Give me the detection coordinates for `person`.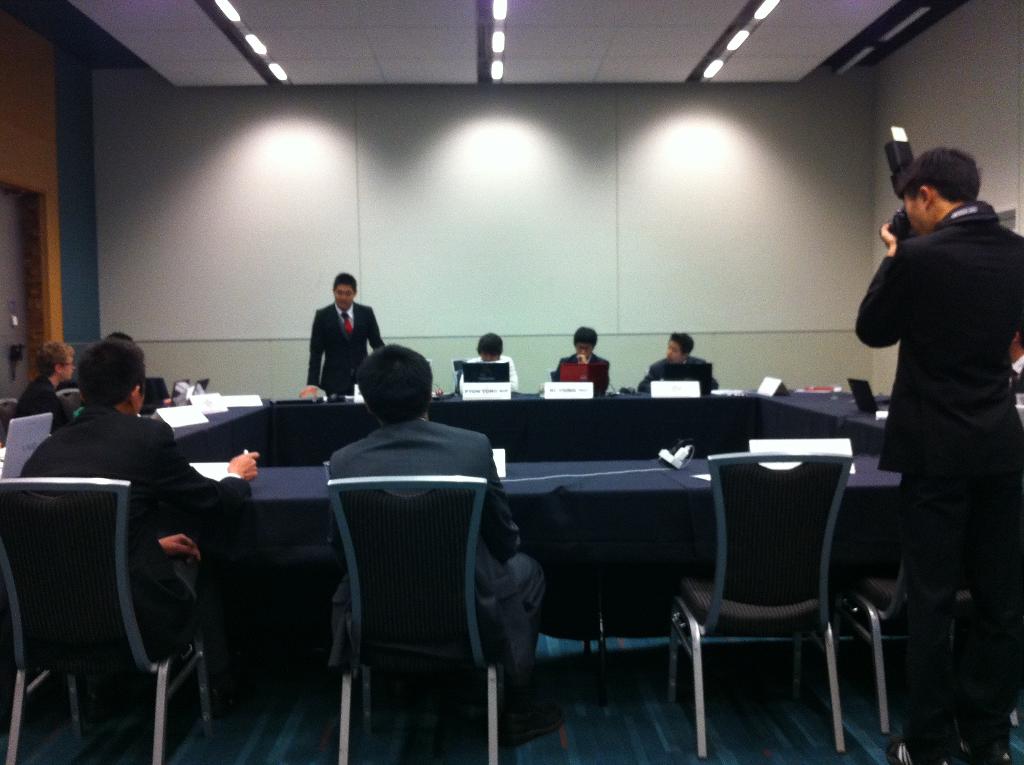
crop(332, 346, 573, 752).
